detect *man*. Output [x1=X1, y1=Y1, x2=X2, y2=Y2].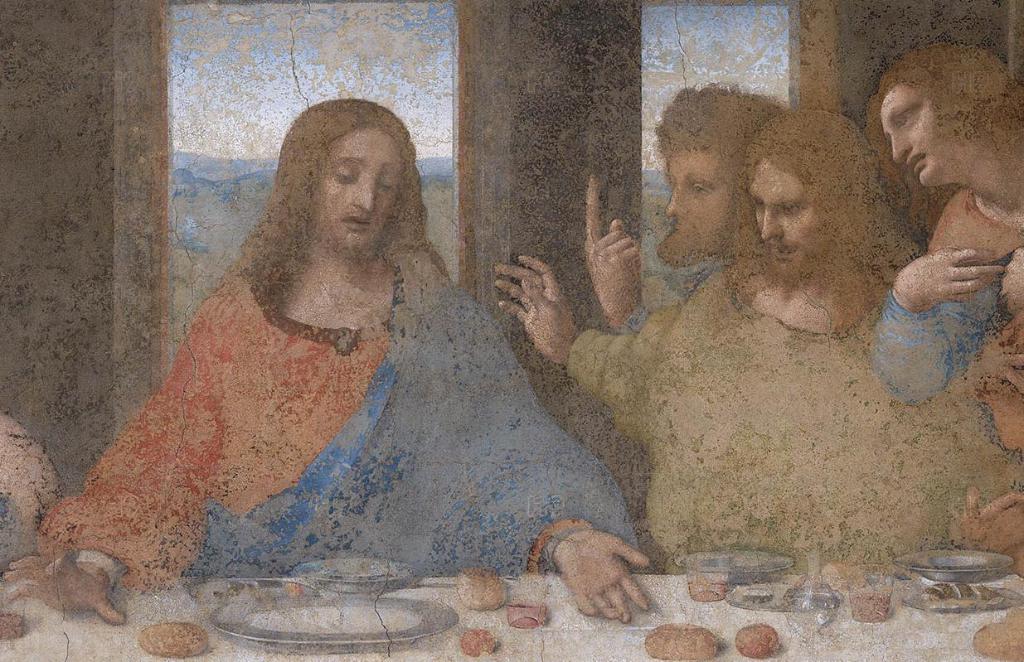
[x1=527, y1=82, x2=793, y2=335].
